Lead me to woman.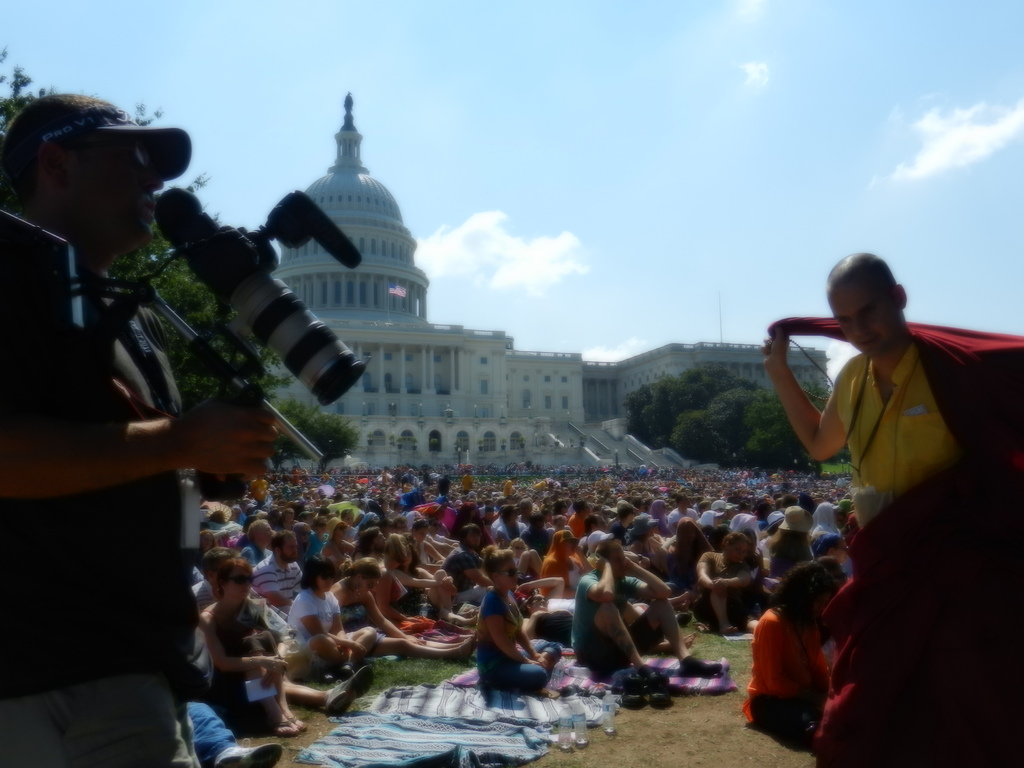
Lead to <region>535, 532, 595, 598</region>.
